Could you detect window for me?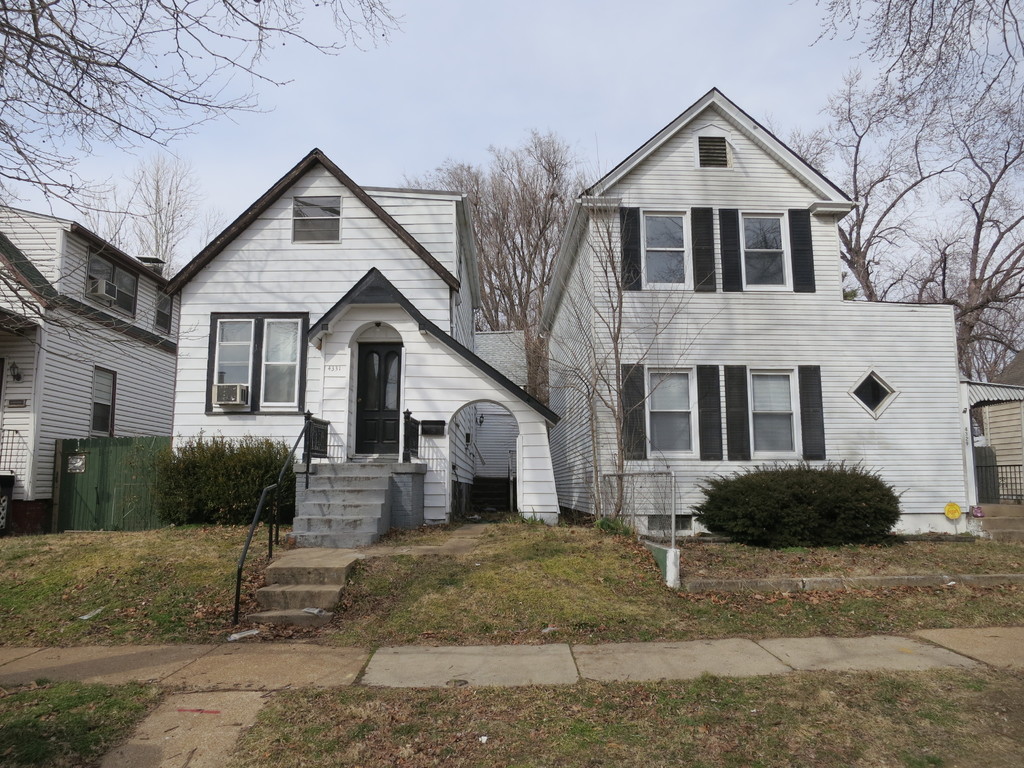
Detection result: detection(742, 213, 785, 287).
